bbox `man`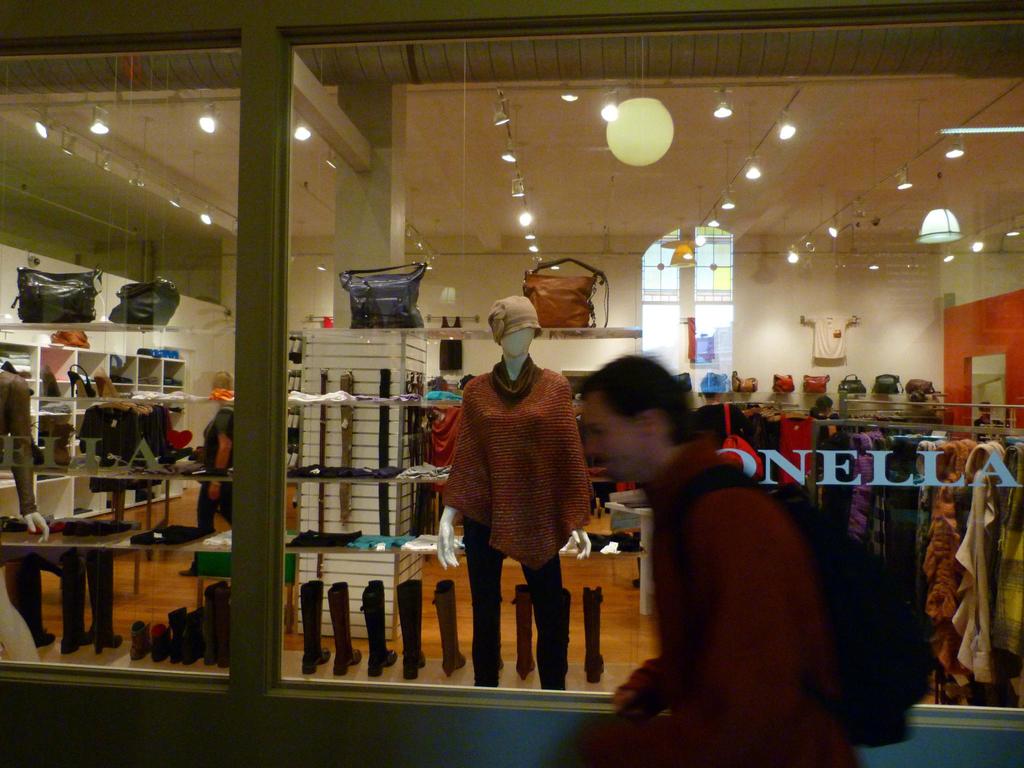
l=573, t=346, r=872, b=749
